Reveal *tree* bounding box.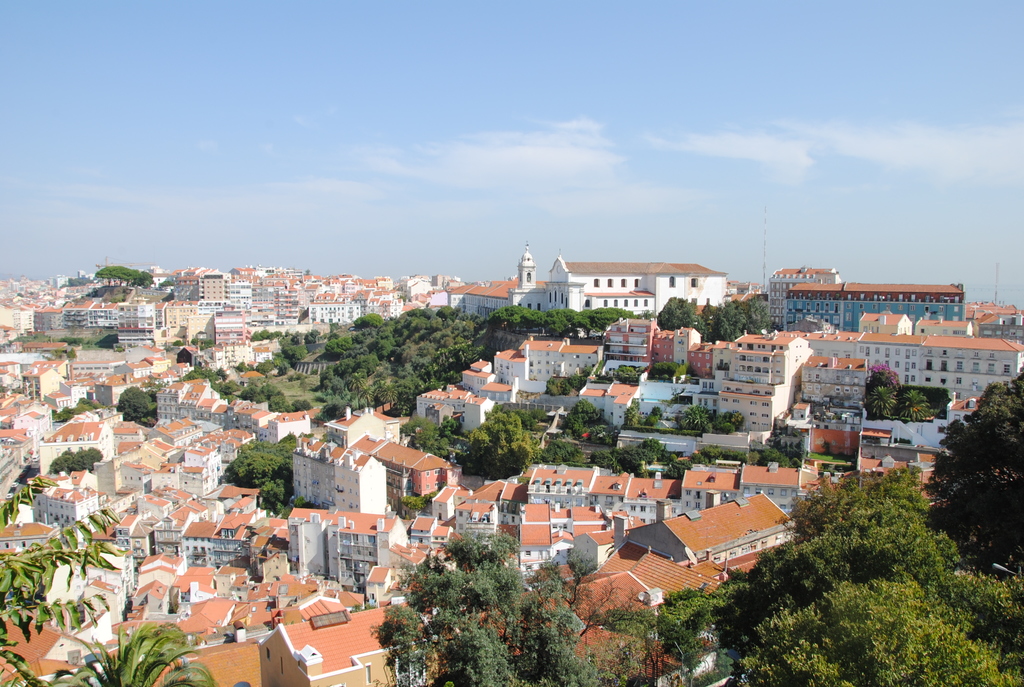
Revealed: detection(38, 611, 220, 686).
